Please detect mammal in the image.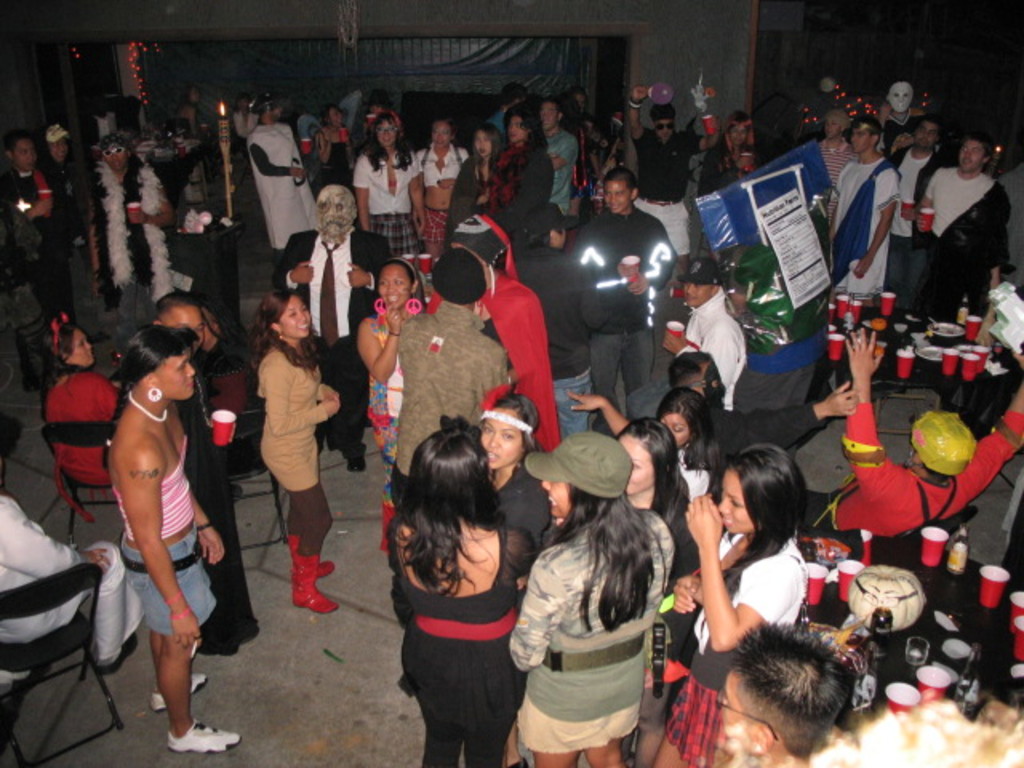
(541,90,578,216).
